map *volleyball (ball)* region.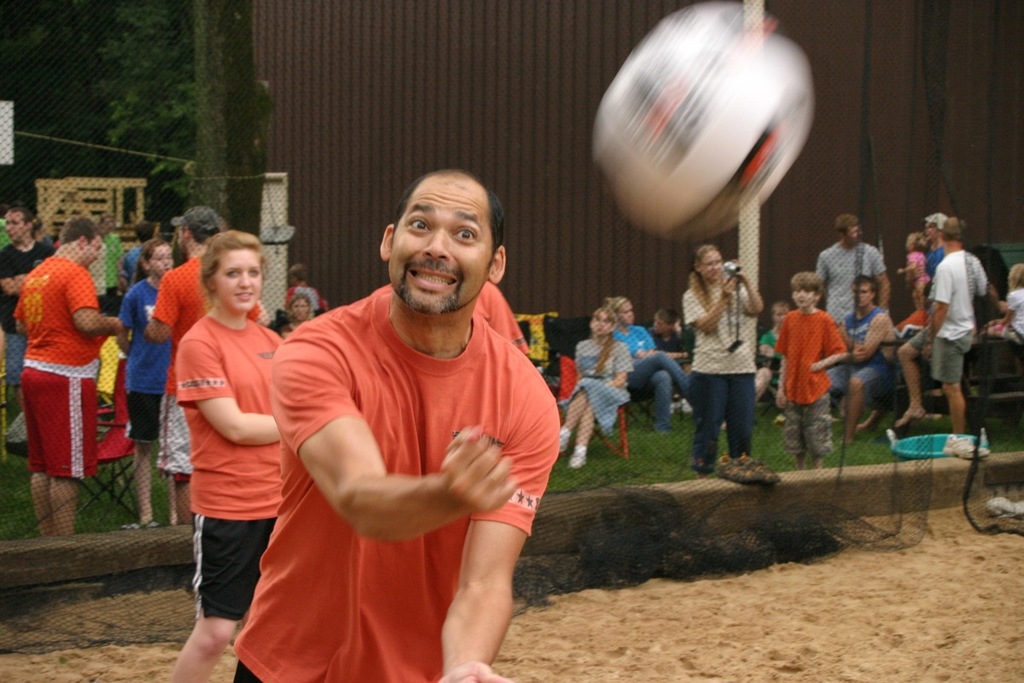
Mapped to 591:0:816:246.
